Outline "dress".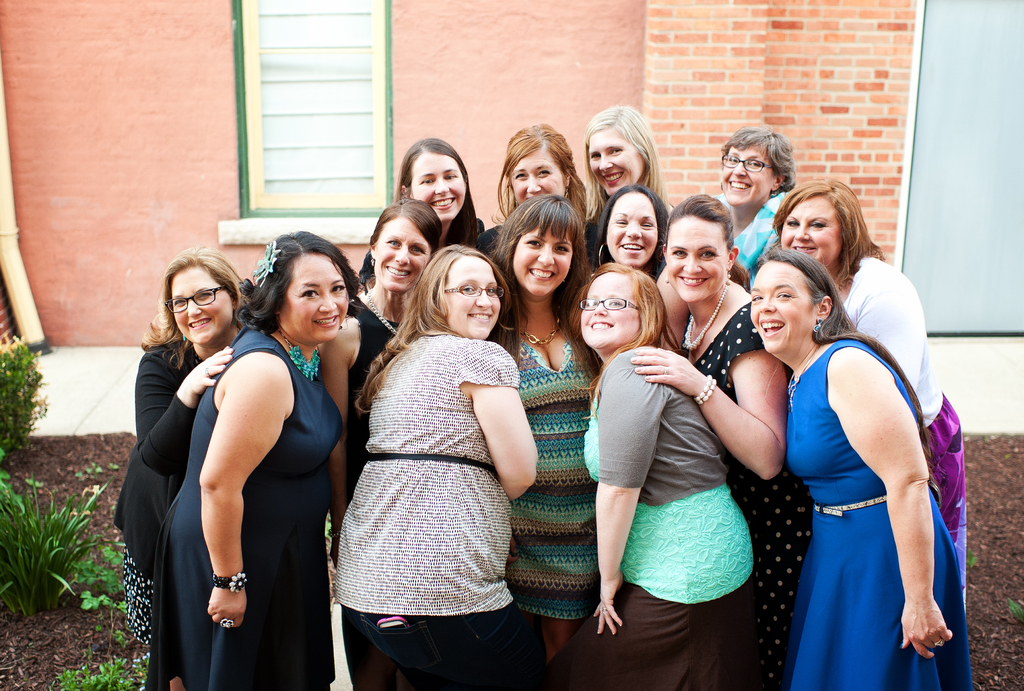
Outline: select_region(690, 301, 814, 690).
